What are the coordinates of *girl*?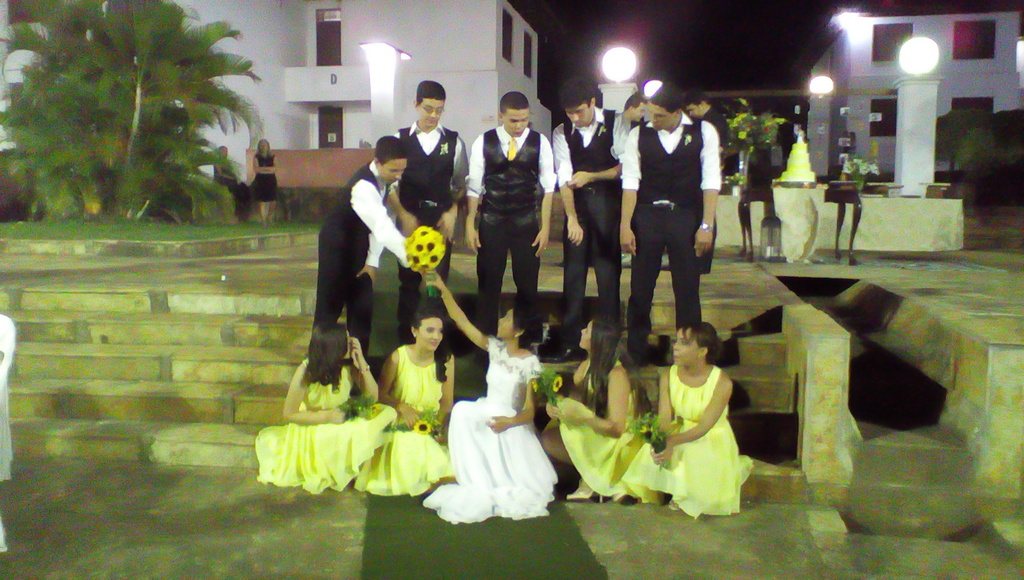
bbox(618, 320, 756, 535).
